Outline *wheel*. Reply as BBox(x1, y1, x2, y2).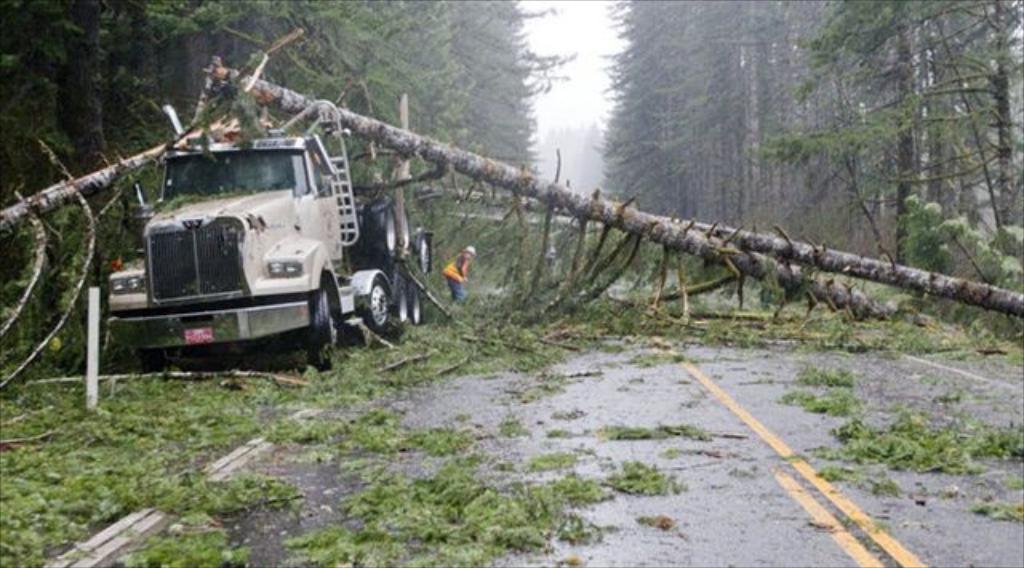
BBox(366, 195, 406, 266).
